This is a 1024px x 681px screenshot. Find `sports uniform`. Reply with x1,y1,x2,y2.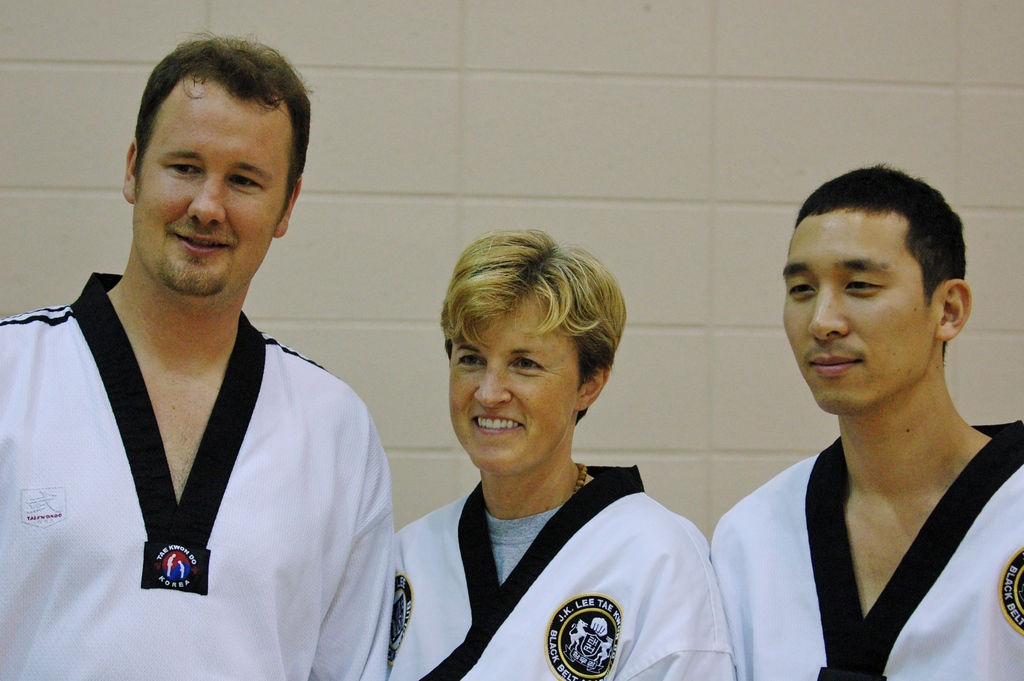
392,466,737,680.
